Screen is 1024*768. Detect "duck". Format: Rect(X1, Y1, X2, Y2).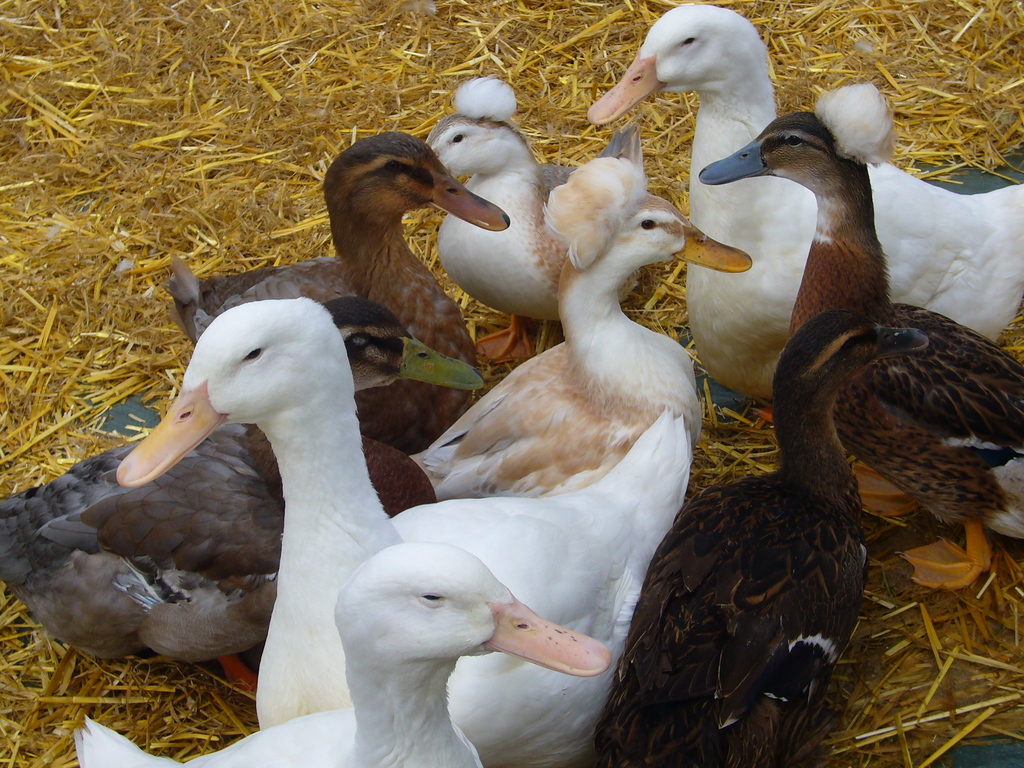
Rect(114, 289, 662, 767).
